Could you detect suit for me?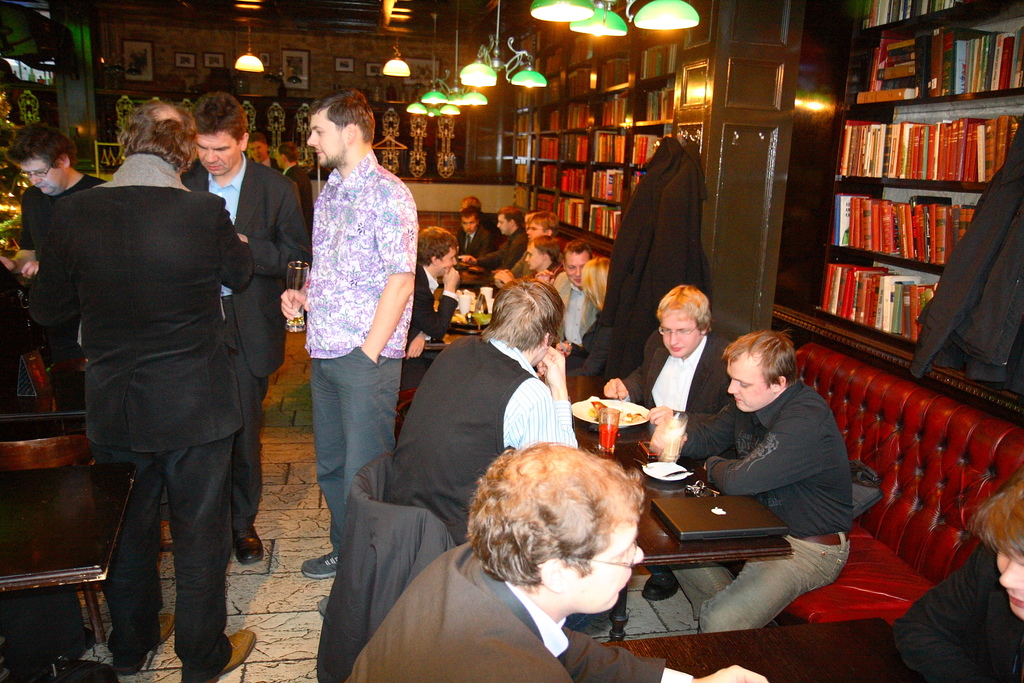
Detection result: box=[403, 269, 461, 383].
